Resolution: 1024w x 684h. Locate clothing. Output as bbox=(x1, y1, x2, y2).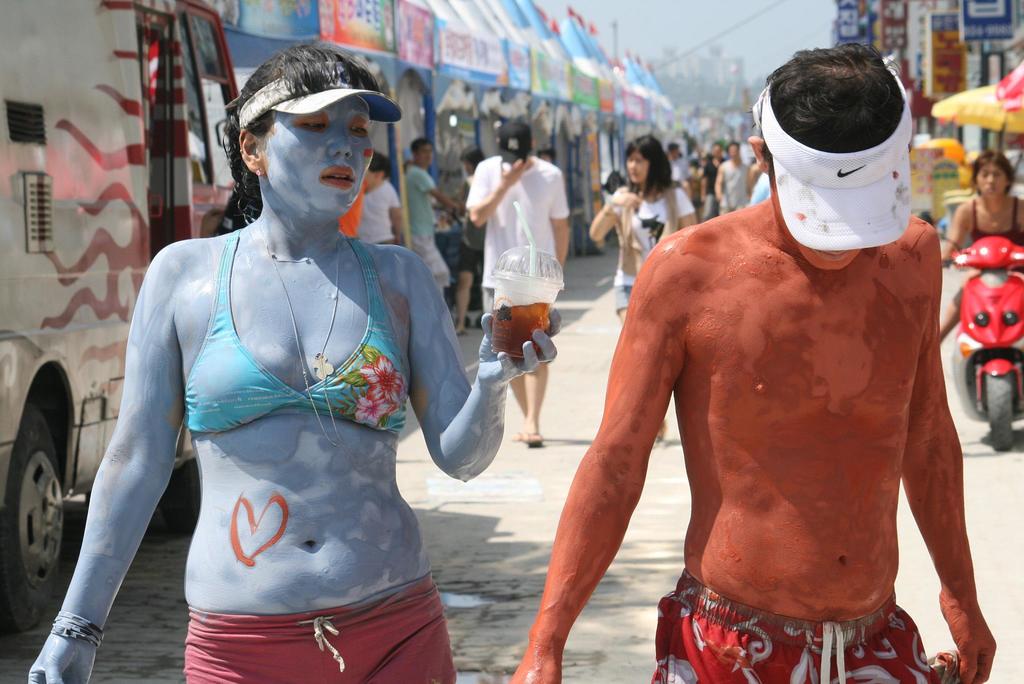
bbox=(356, 169, 399, 247).
